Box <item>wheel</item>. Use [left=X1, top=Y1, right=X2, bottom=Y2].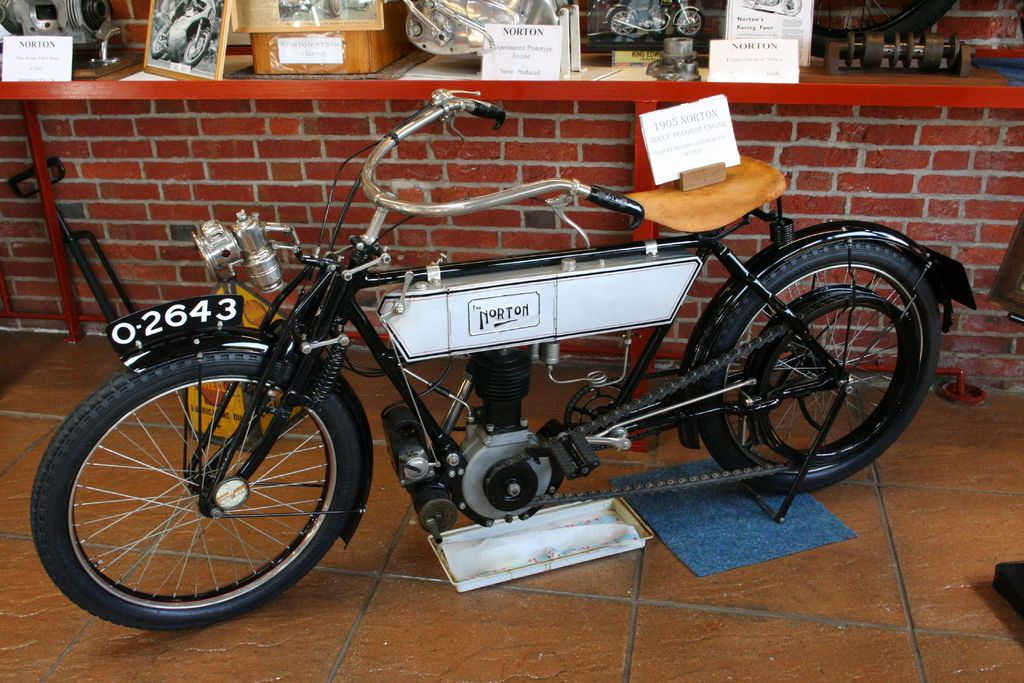
[left=150, top=23, right=168, bottom=56].
